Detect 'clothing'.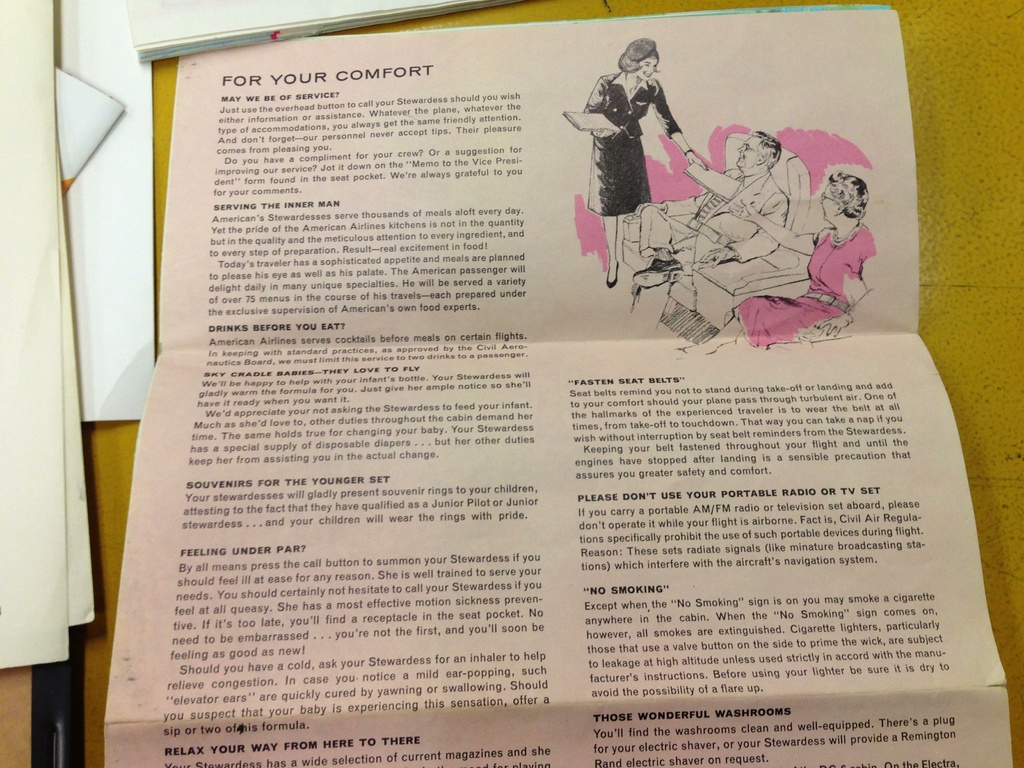
Detected at 574:40:697:229.
